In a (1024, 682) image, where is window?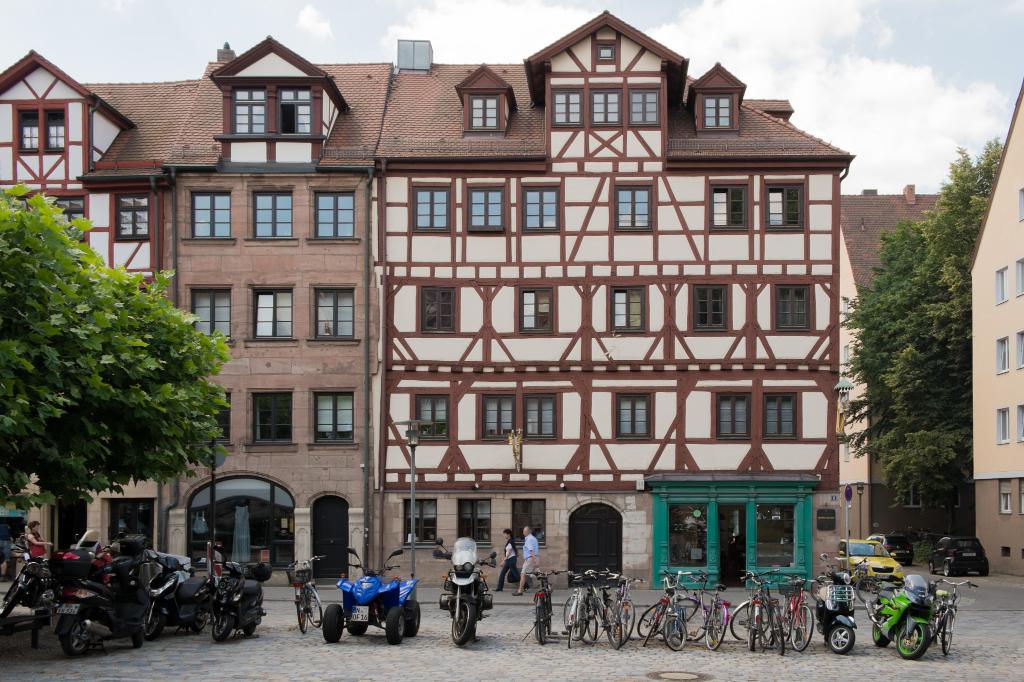
(left=452, top=498, right=497, bottom=554).
